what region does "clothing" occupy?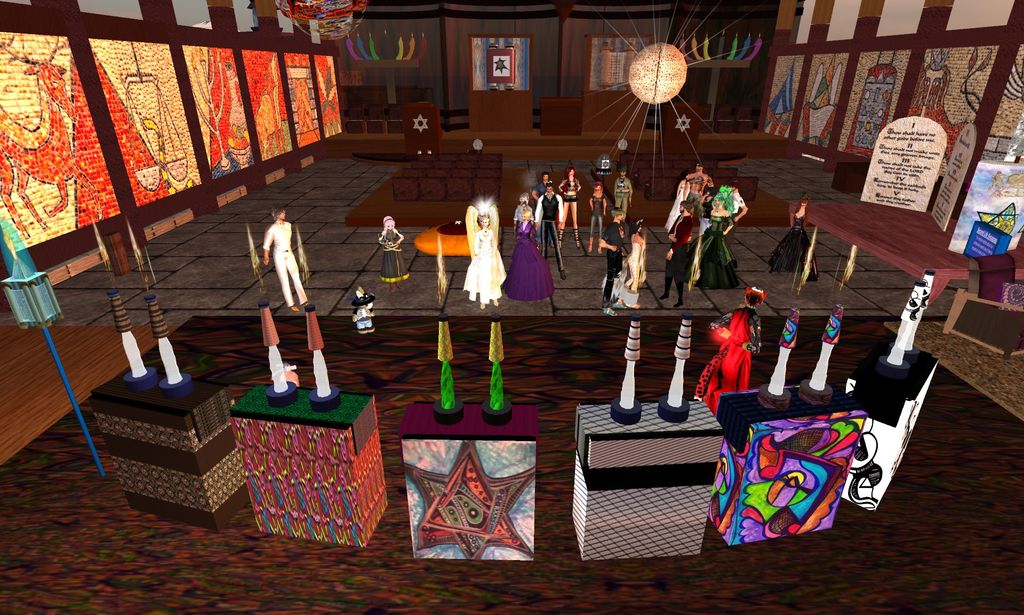
(379, 225, 409, 286).
